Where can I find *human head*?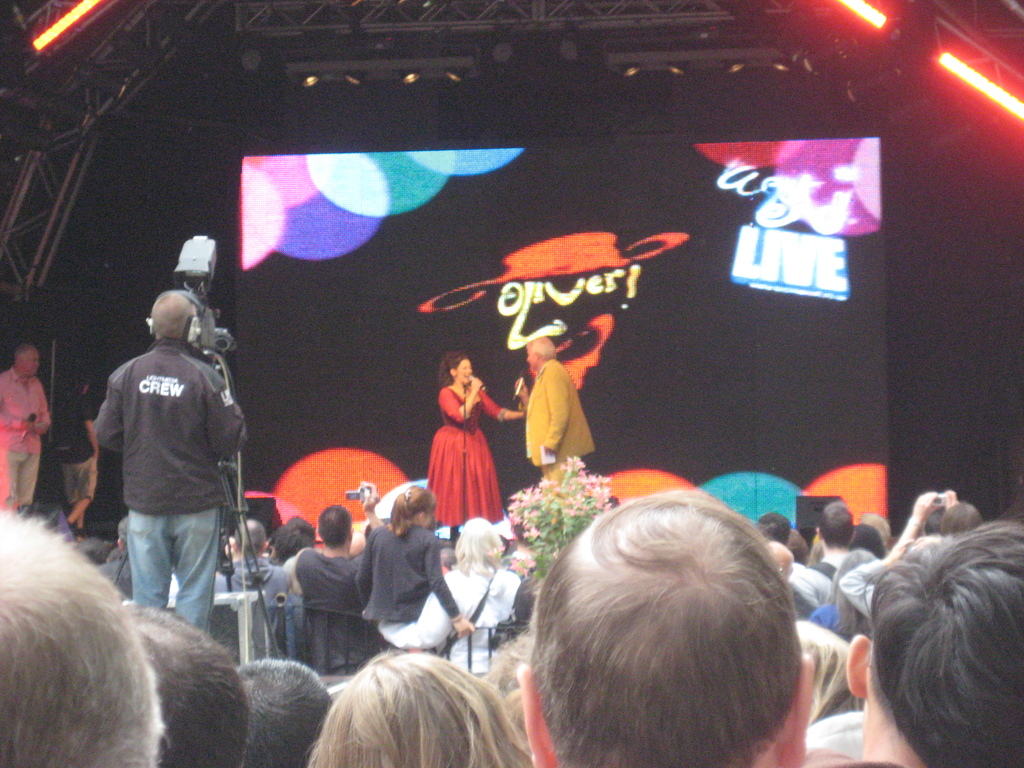
You can find it at 759:513:792:539.
